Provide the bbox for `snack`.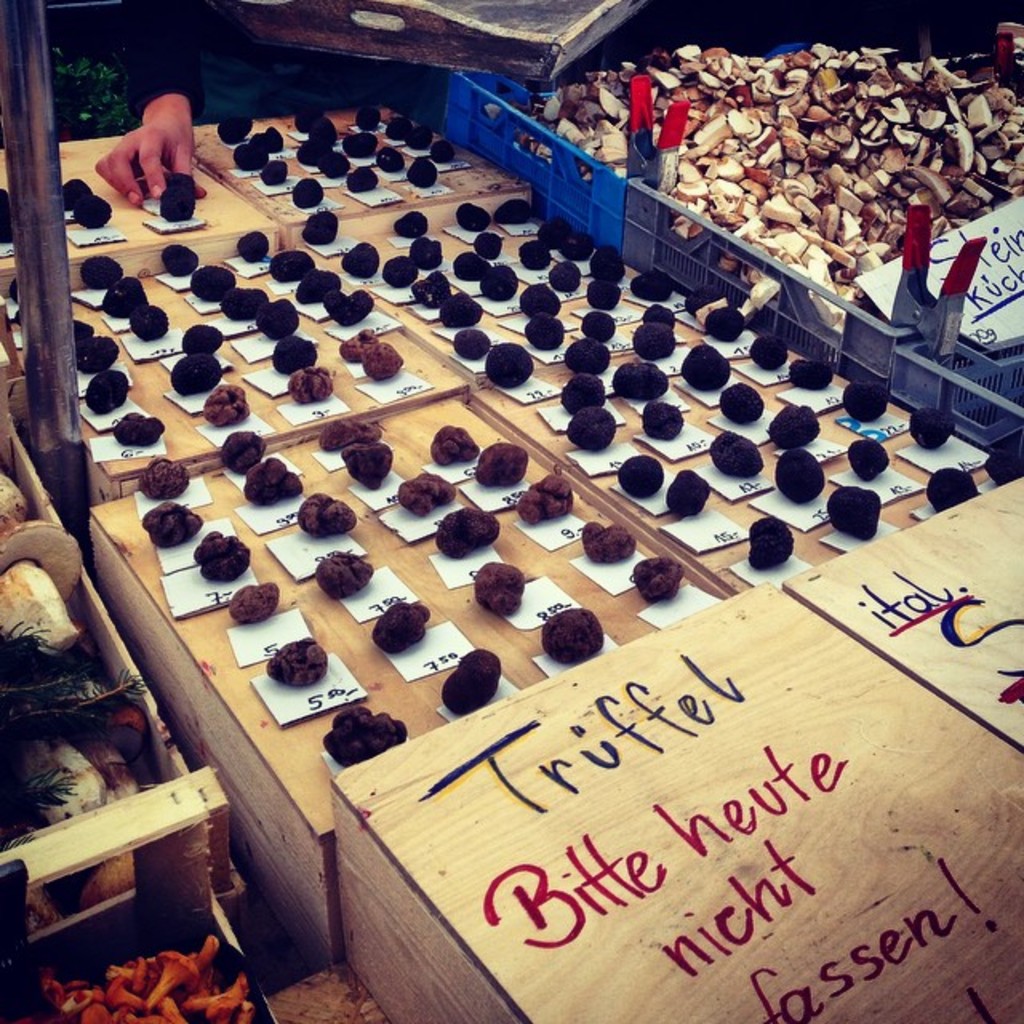
crop(314, 149, 350, 178).
